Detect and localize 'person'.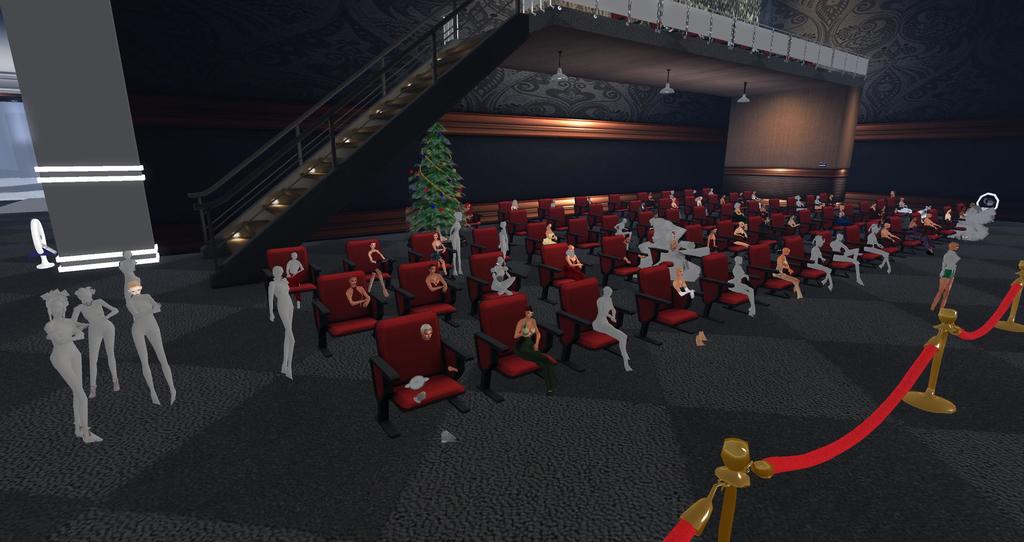
Localized at bbox(511, 305, 554, 395).
